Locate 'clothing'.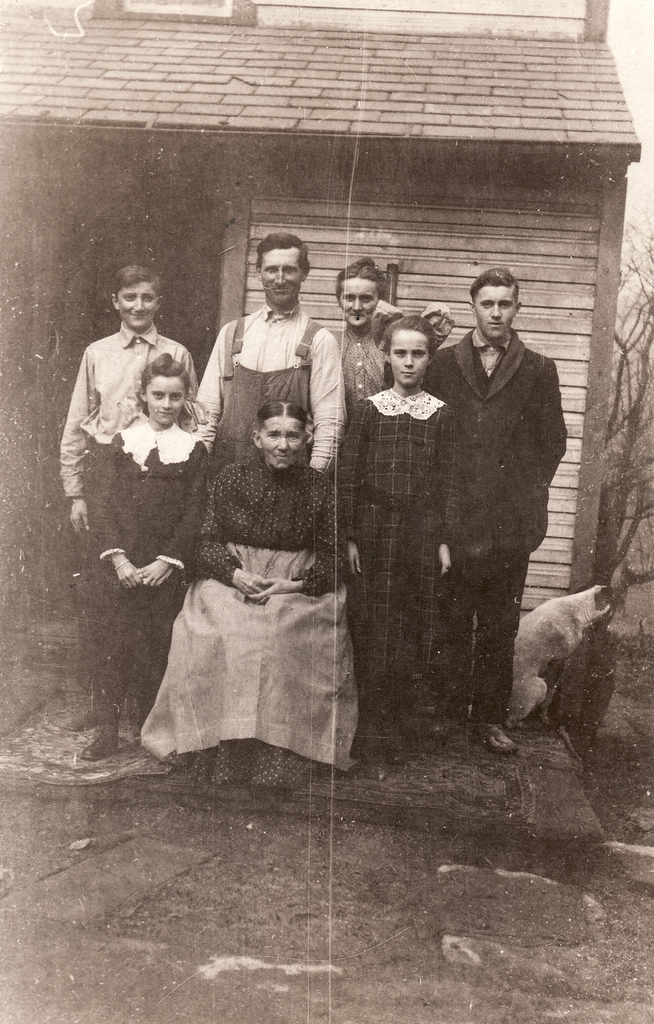
Bounding box: pyautogui.locateOnScreen(88, 410, 213, 724).
